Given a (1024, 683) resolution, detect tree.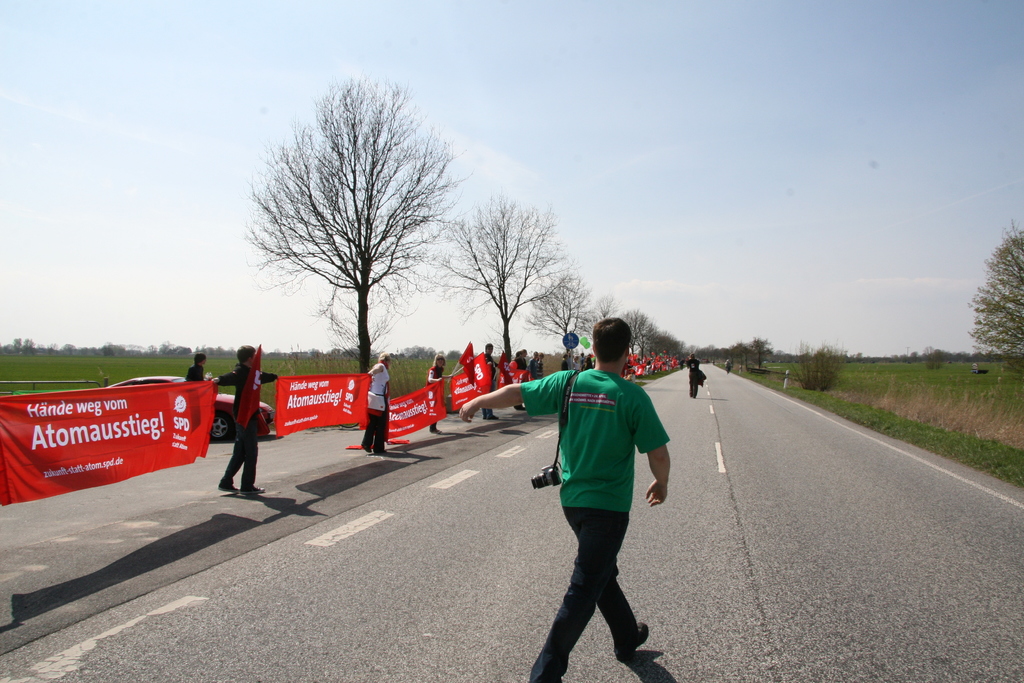
968:224:1023:368.
